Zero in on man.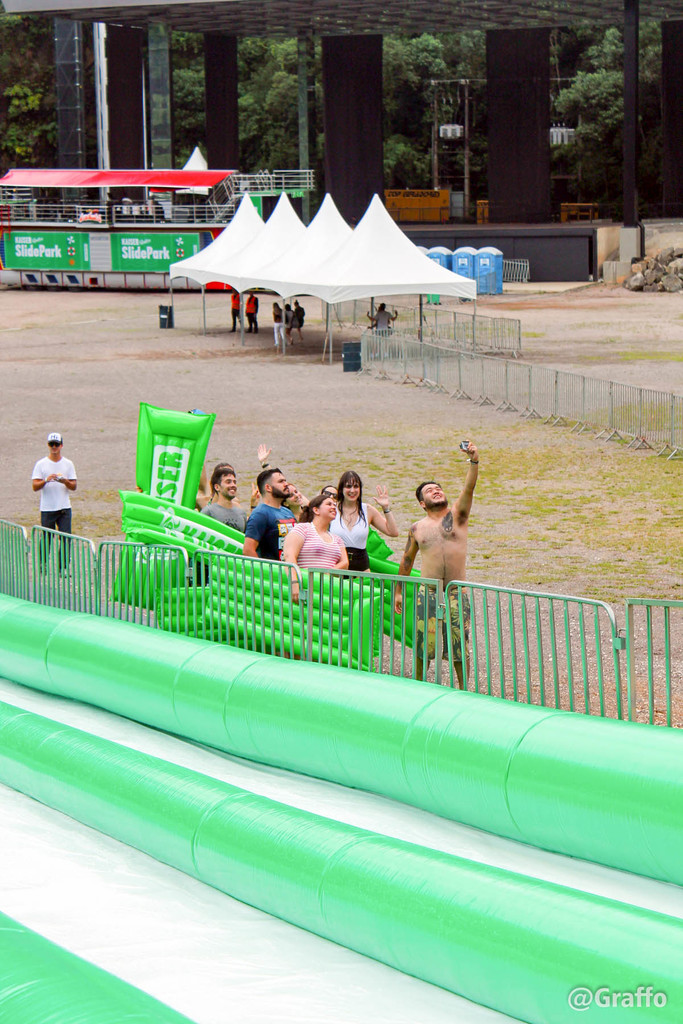
Zeroed in: detection(197, 468, 250, 593).
